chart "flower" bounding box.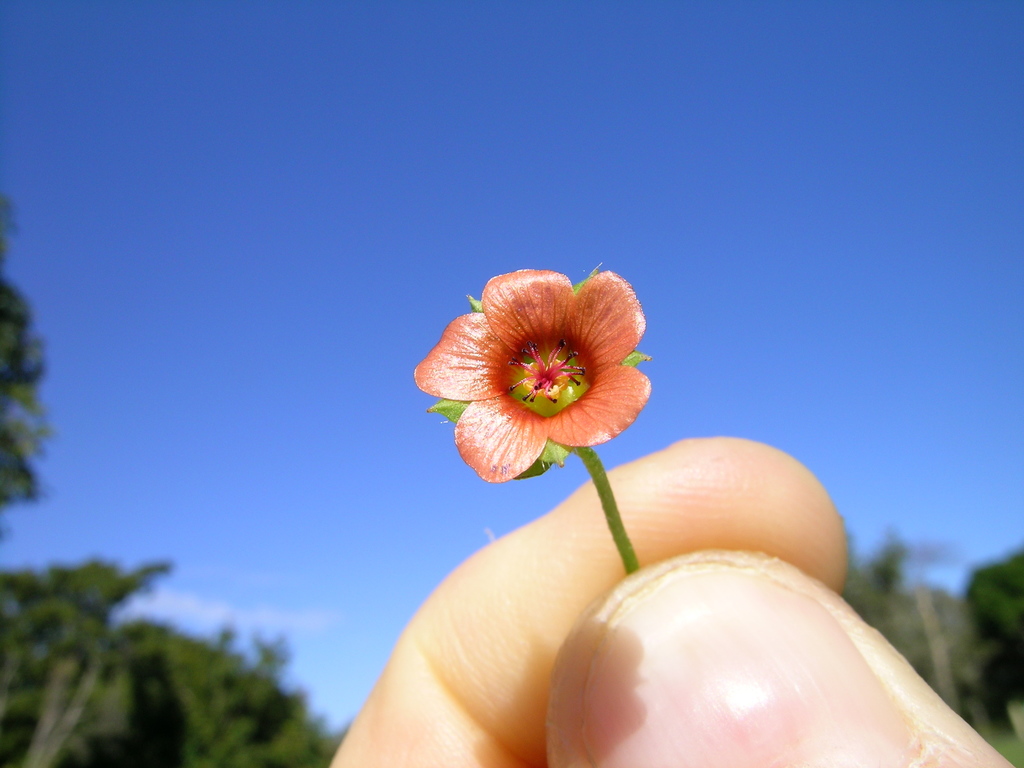
Charted: crop(413, 264, 652, 477).
